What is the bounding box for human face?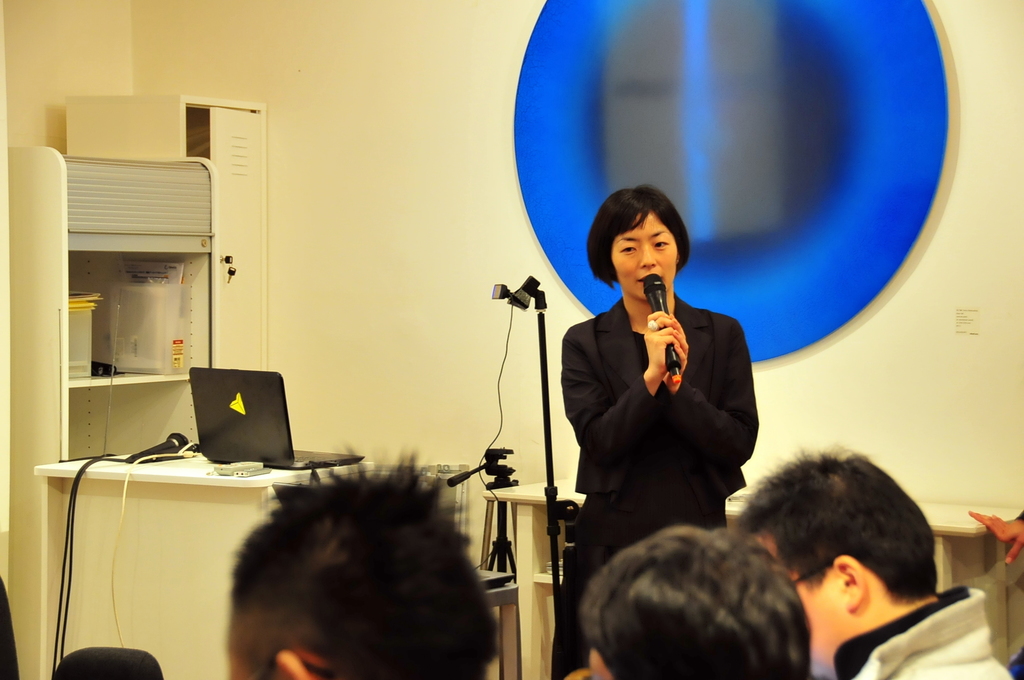
x1=755, y1=537, x2=839, y2=679.
